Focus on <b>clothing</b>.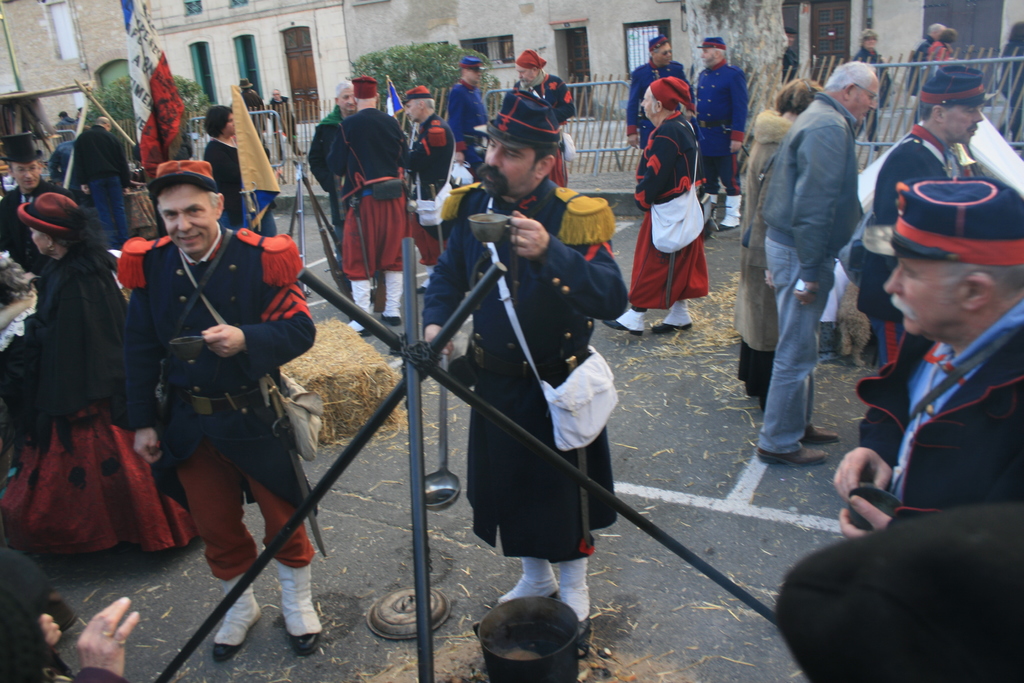
Focused at 244,83,267,135.
